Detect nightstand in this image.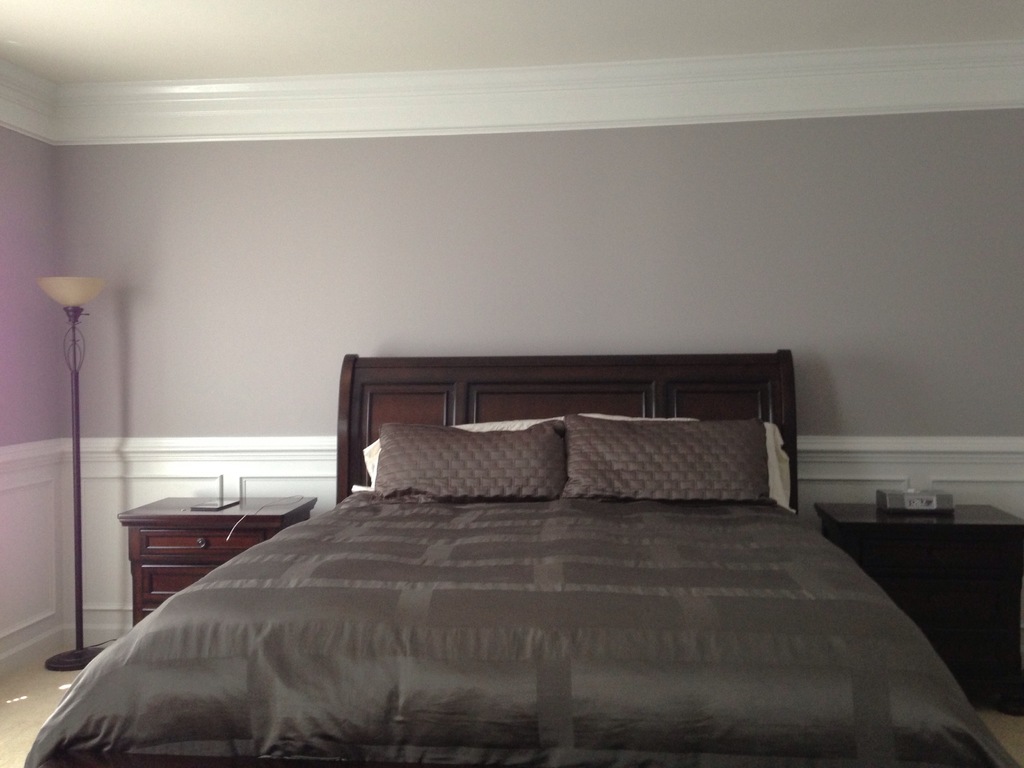
Detection: {"left": 123, "top": 496, "right": 316, "bottom": 628}.
